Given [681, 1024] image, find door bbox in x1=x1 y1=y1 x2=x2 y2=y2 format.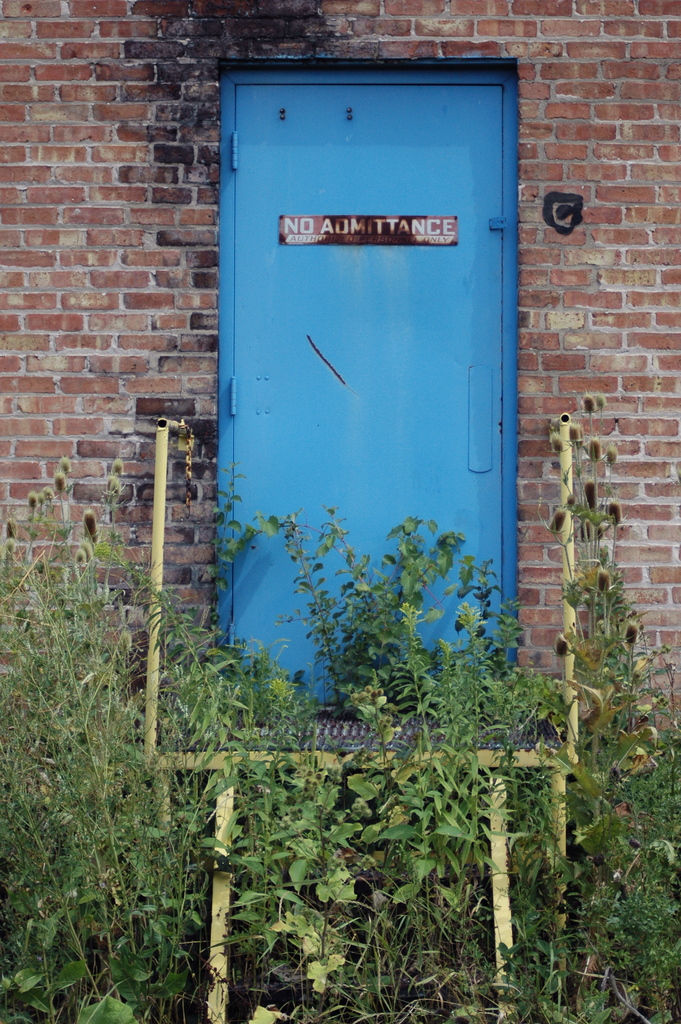
x1=217 y1=66 x2=523 y2=692.
